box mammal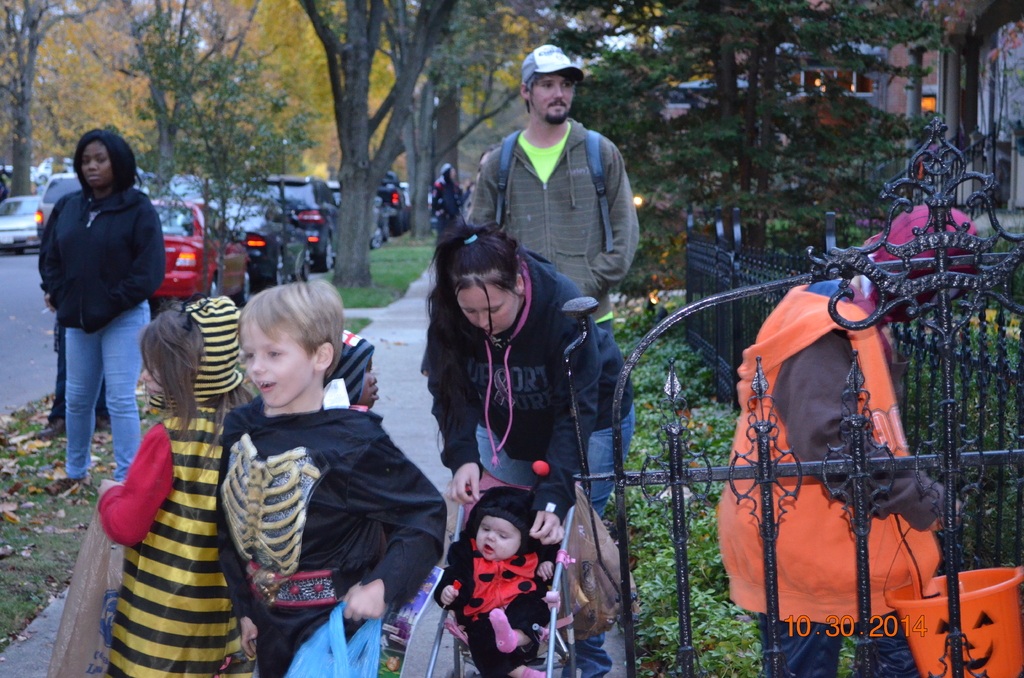
{"x1": 324, "y1": 324, "x2": 381, "y2": 410}
